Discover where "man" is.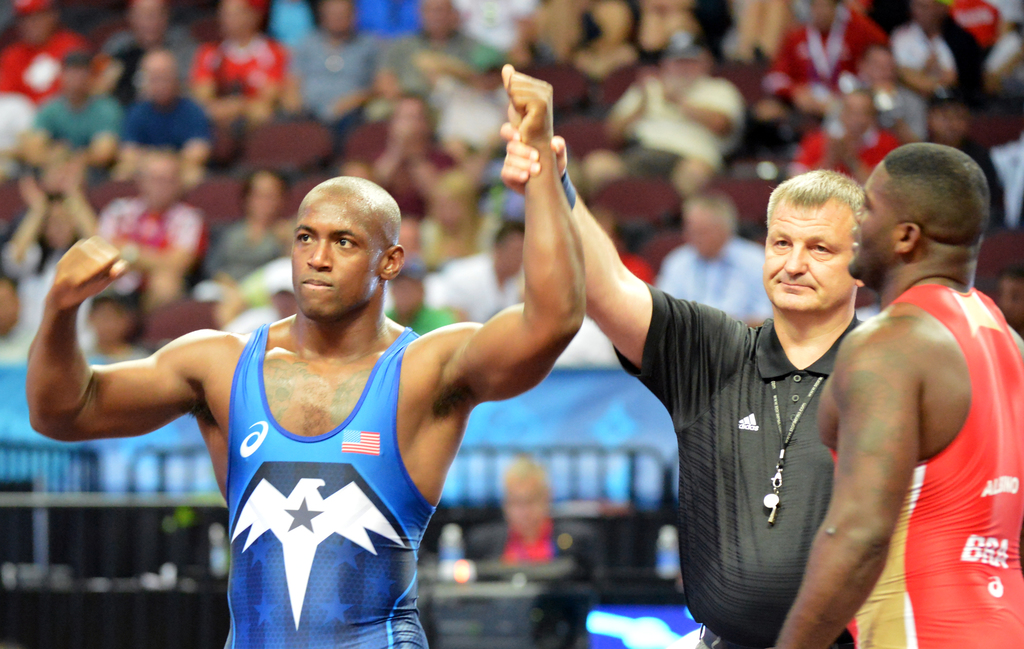
Discovered at locate(20, 55, 124, 155).
